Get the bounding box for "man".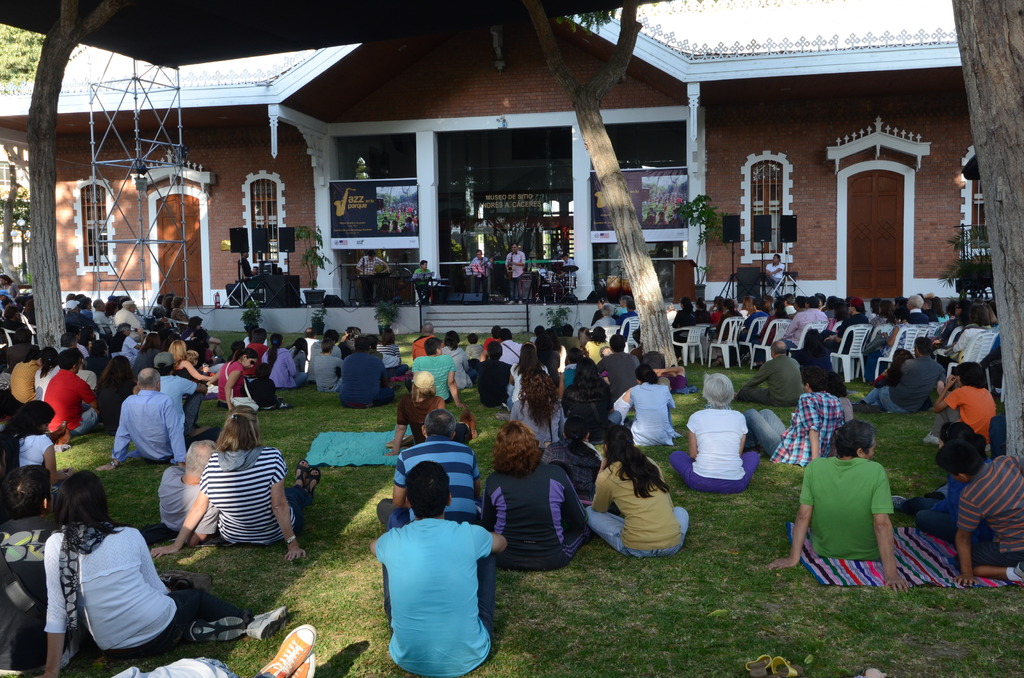
bbox=(736, 338, 806, 407).
